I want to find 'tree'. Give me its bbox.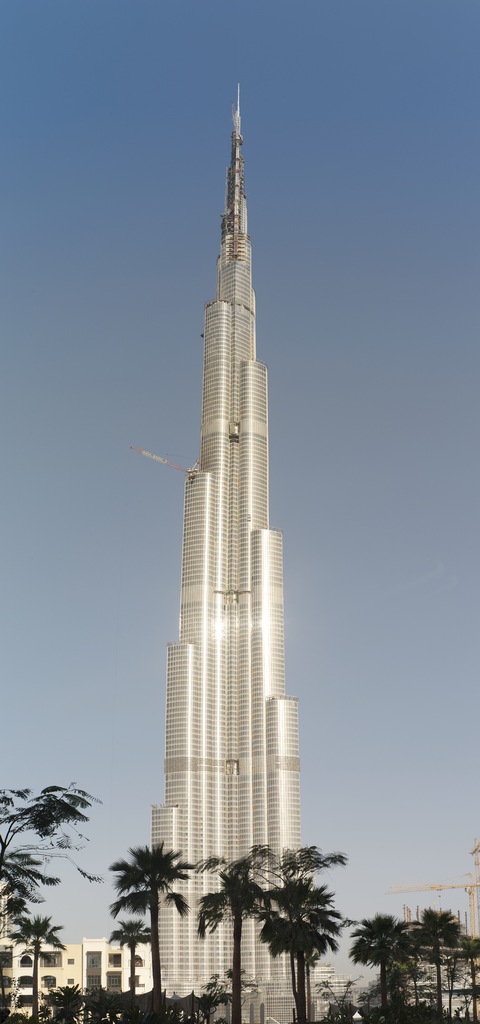
region(104, 913, 153, 1023).
